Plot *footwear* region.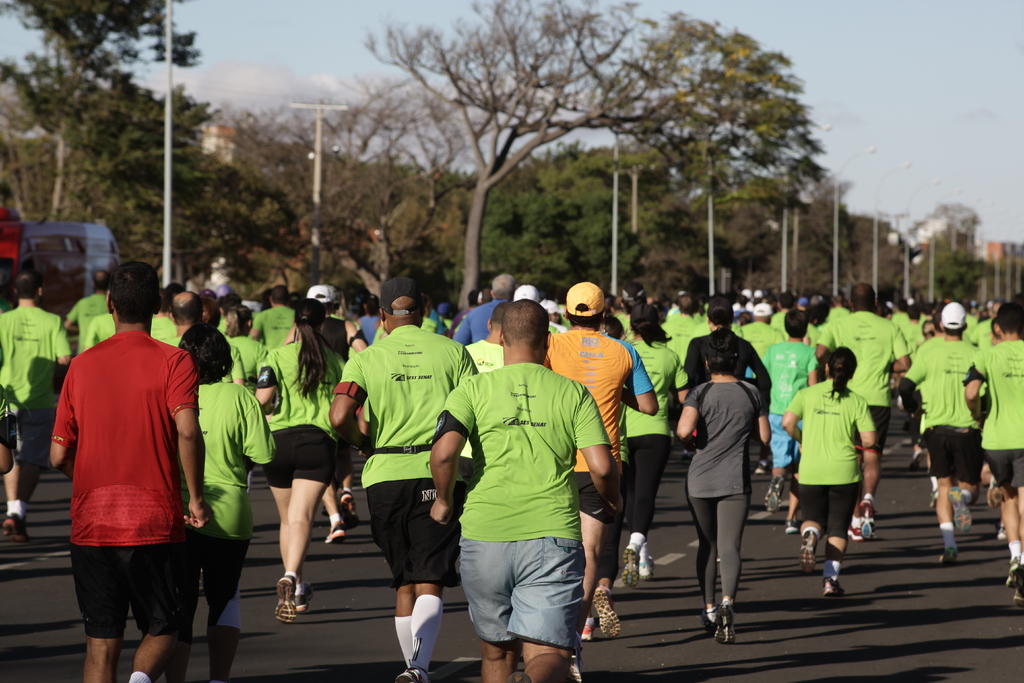
Plotted at box(800, 529, 820, 570).
